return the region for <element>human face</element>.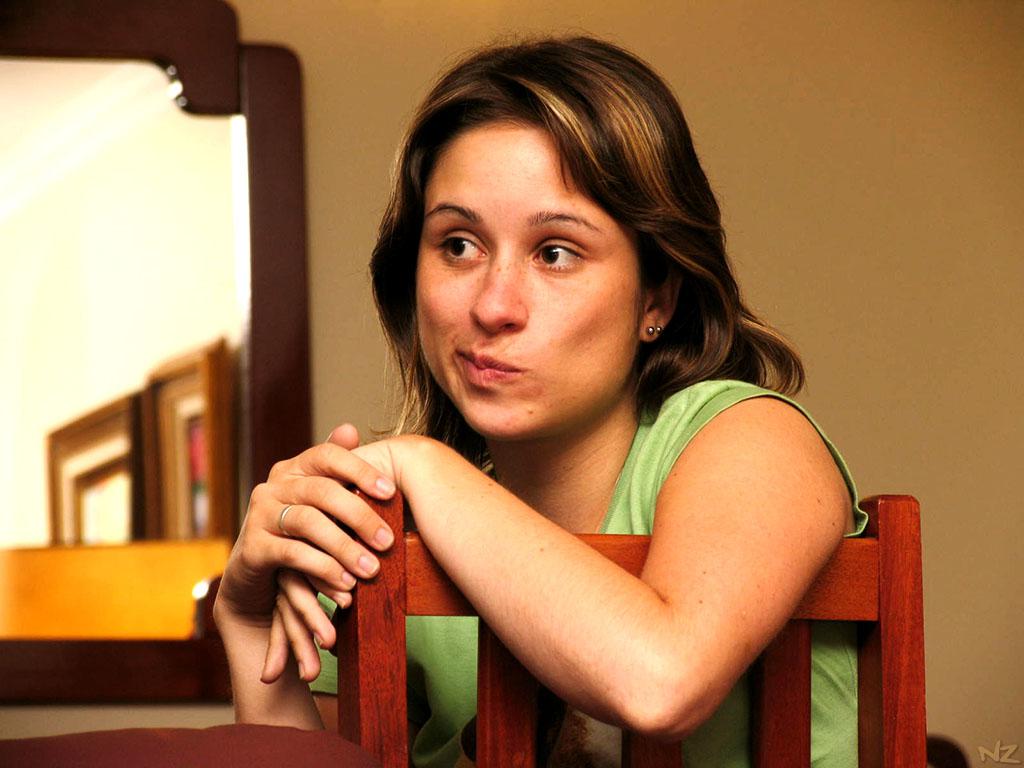
(417, 119, 638, 438).
